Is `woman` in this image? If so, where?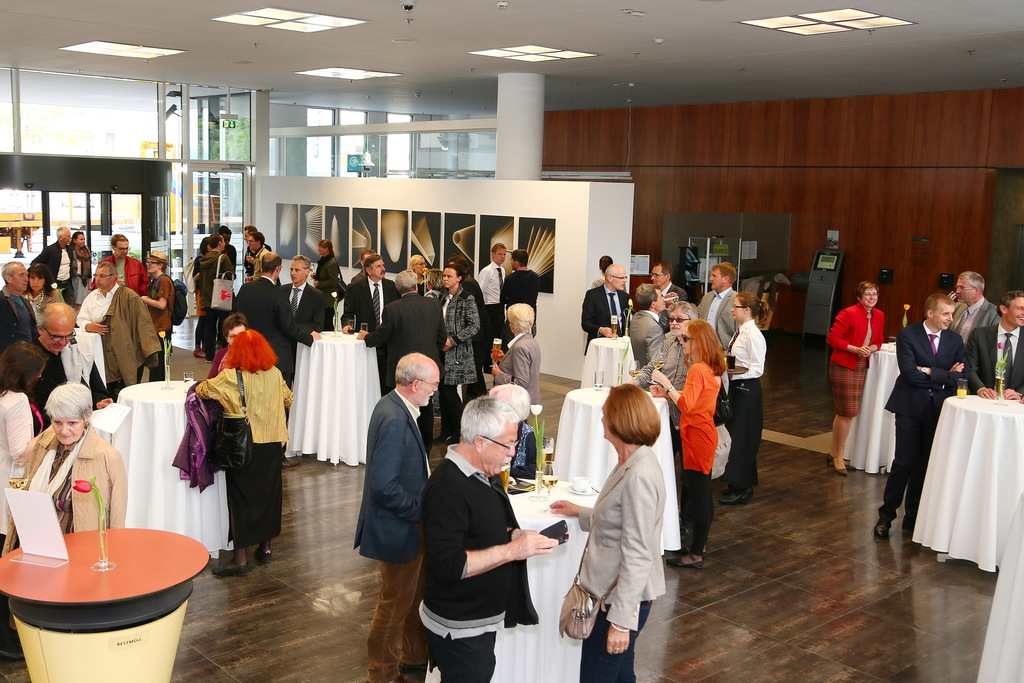
Yes, at box(68, 231, 91, 306).
